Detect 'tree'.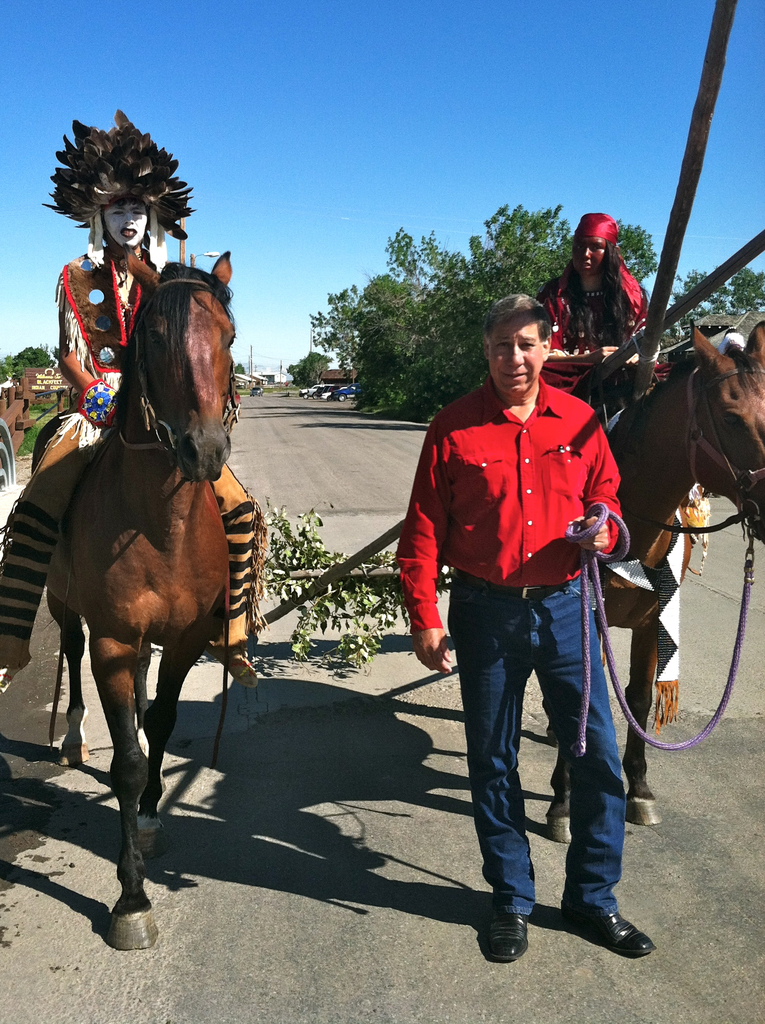
Detected at [x1=0, y1=351, x2=20, y2=381].
